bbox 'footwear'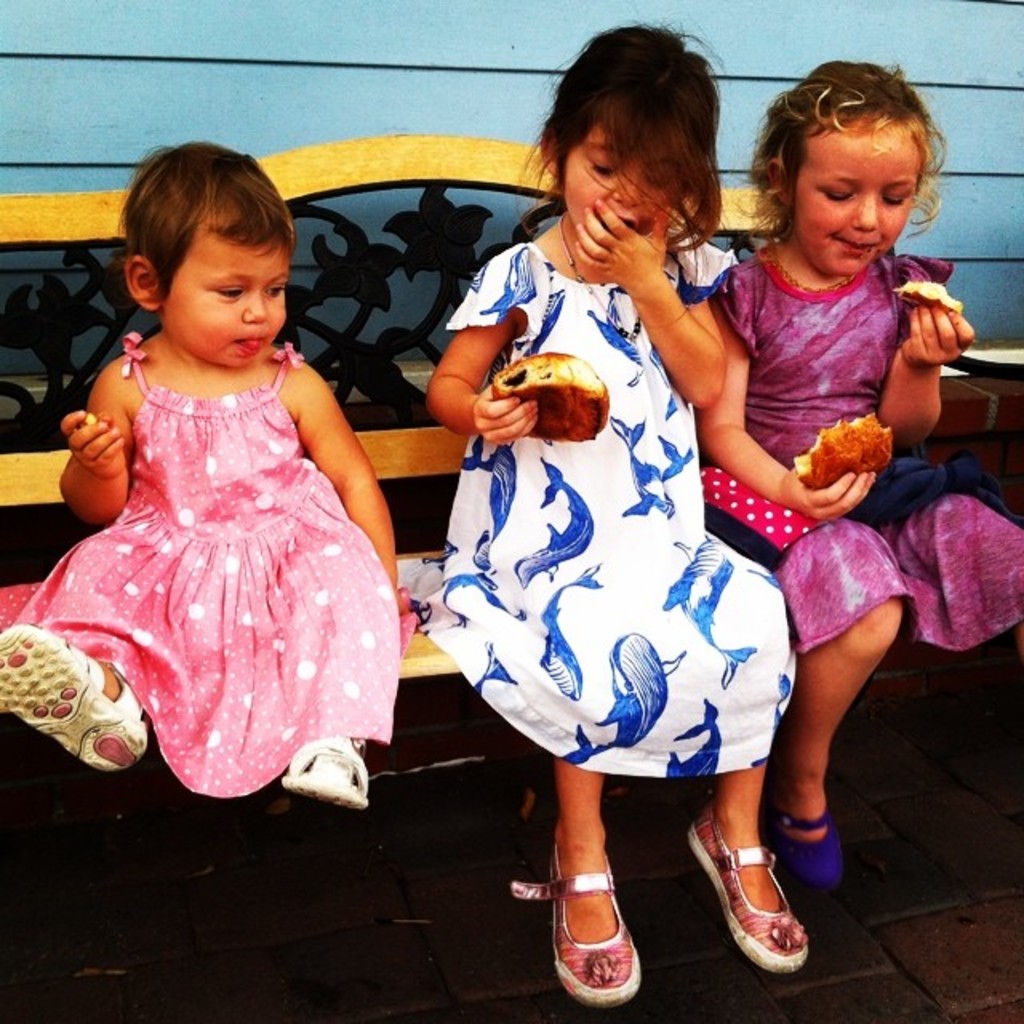
{"left": 278, "top": 734, "right": 368, "bottom": 813}
